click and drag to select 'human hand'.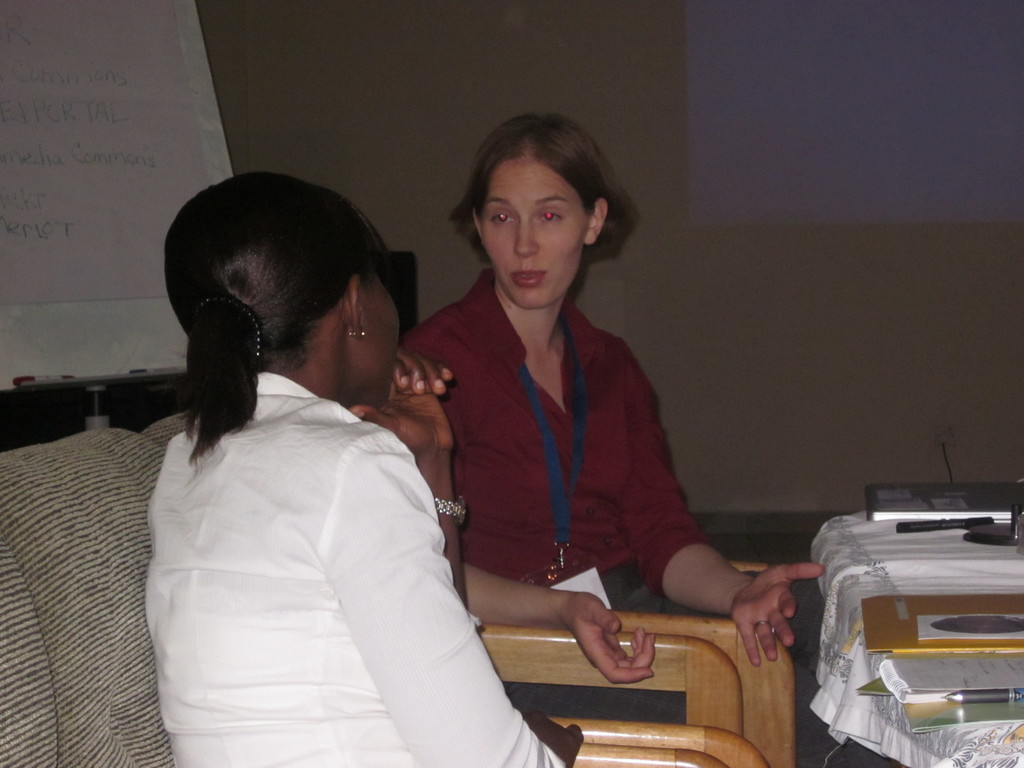
Selection: BBox(731, 561, 817, 674).
